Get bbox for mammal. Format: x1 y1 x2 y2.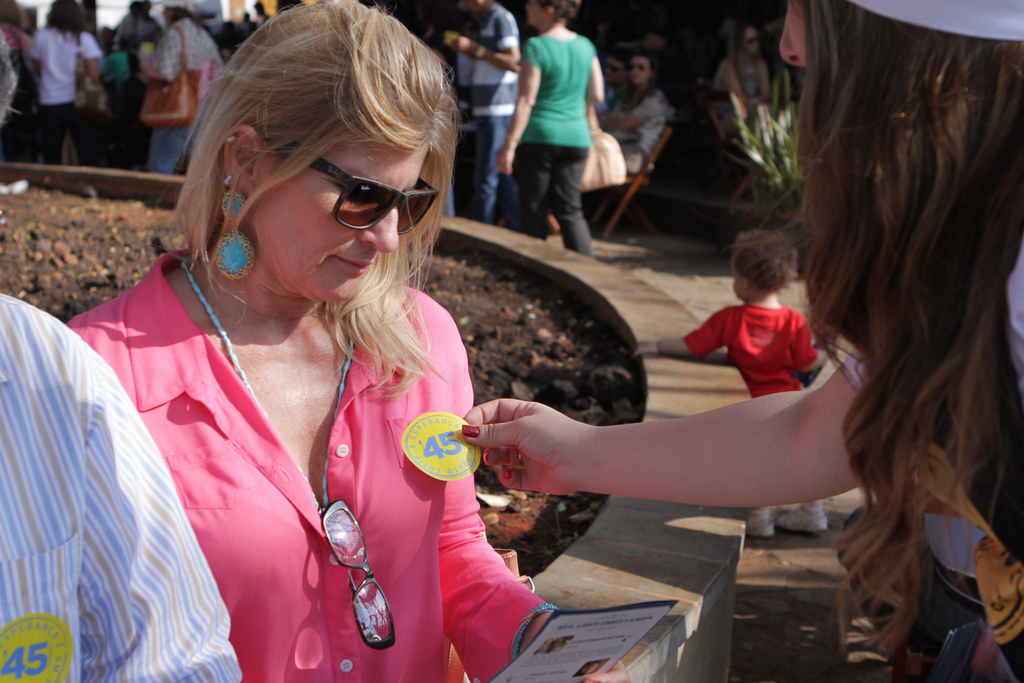
467 0 1023 681.
